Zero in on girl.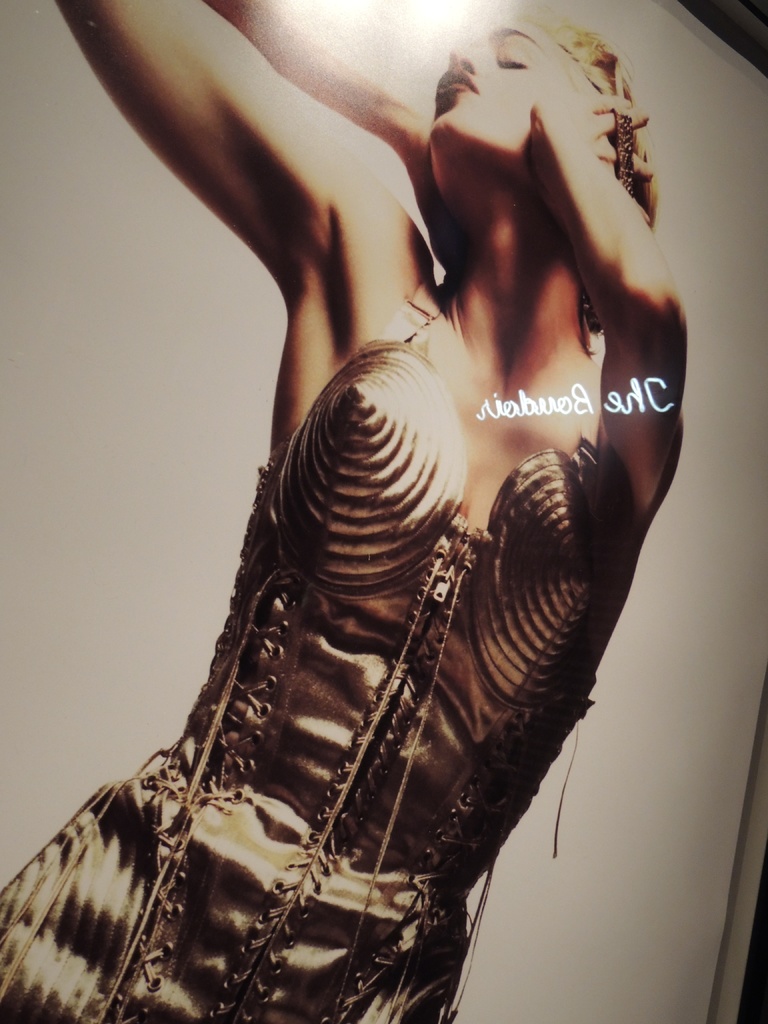
Zeroed in: 0,0,689,1023.
